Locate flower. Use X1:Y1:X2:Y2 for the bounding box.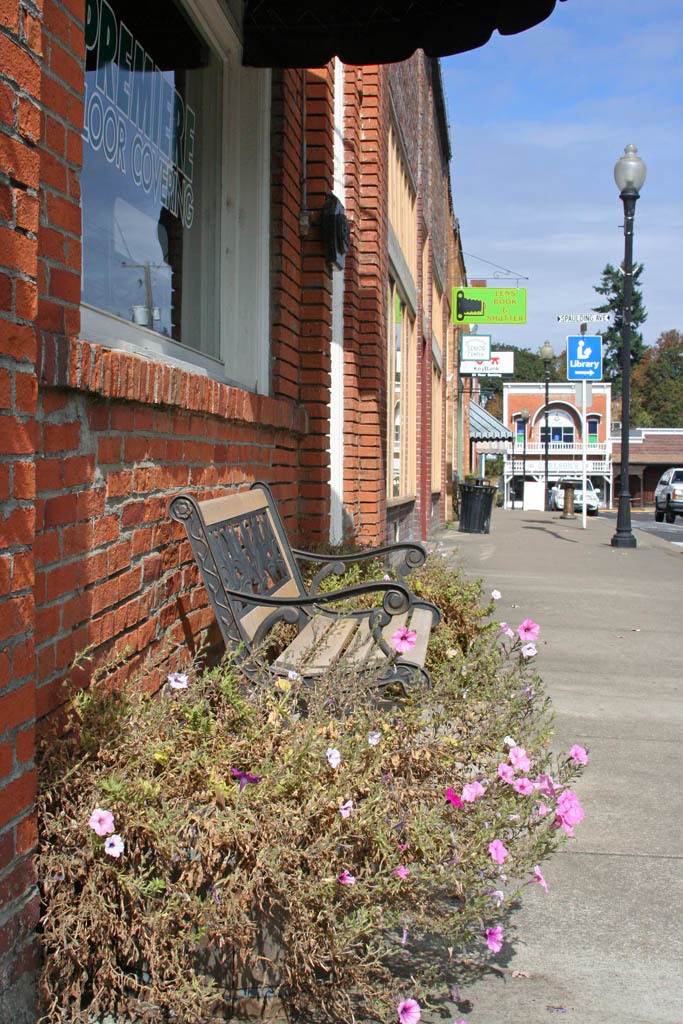
231:767:263:788.
